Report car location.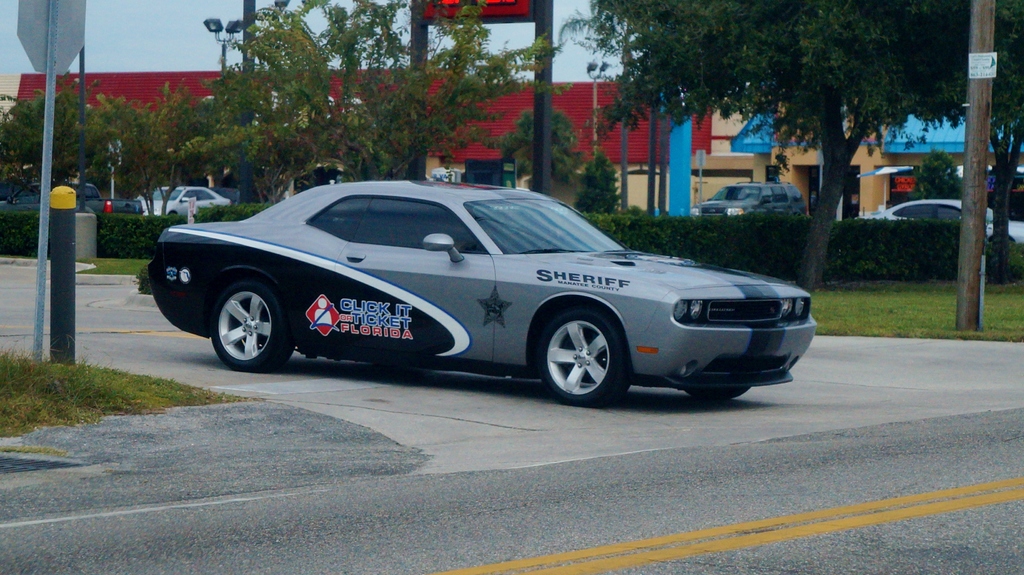
Report: detection(687, 179, 805, 213).
